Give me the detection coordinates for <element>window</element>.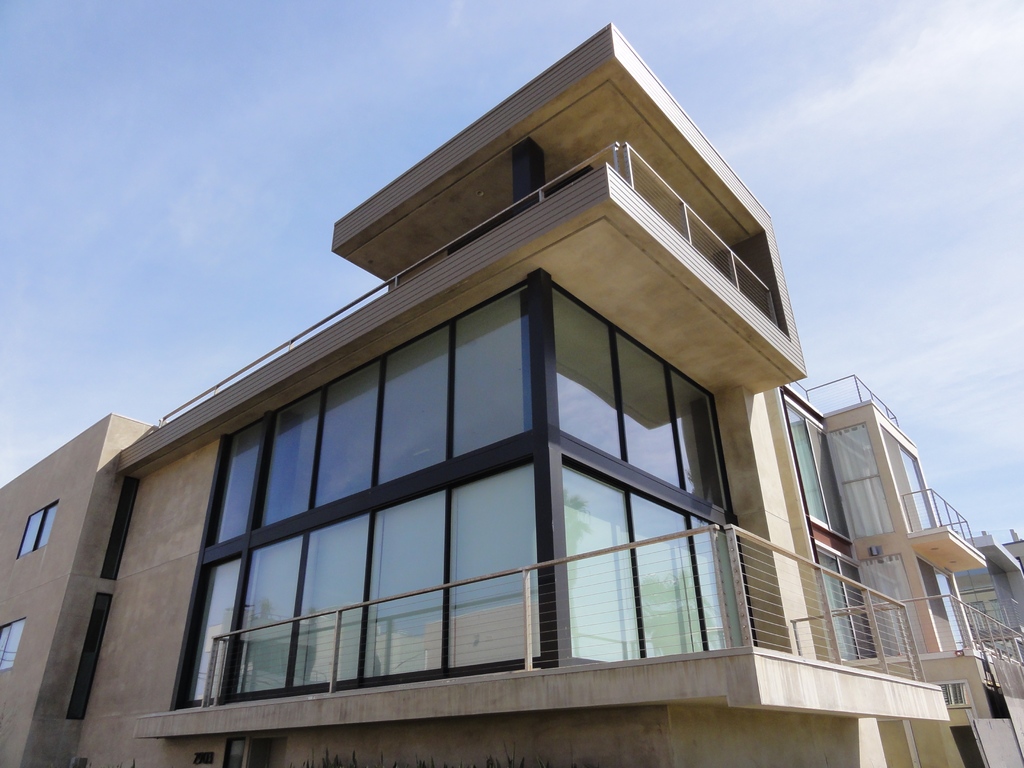
detection(796, 410, 849, 532).
